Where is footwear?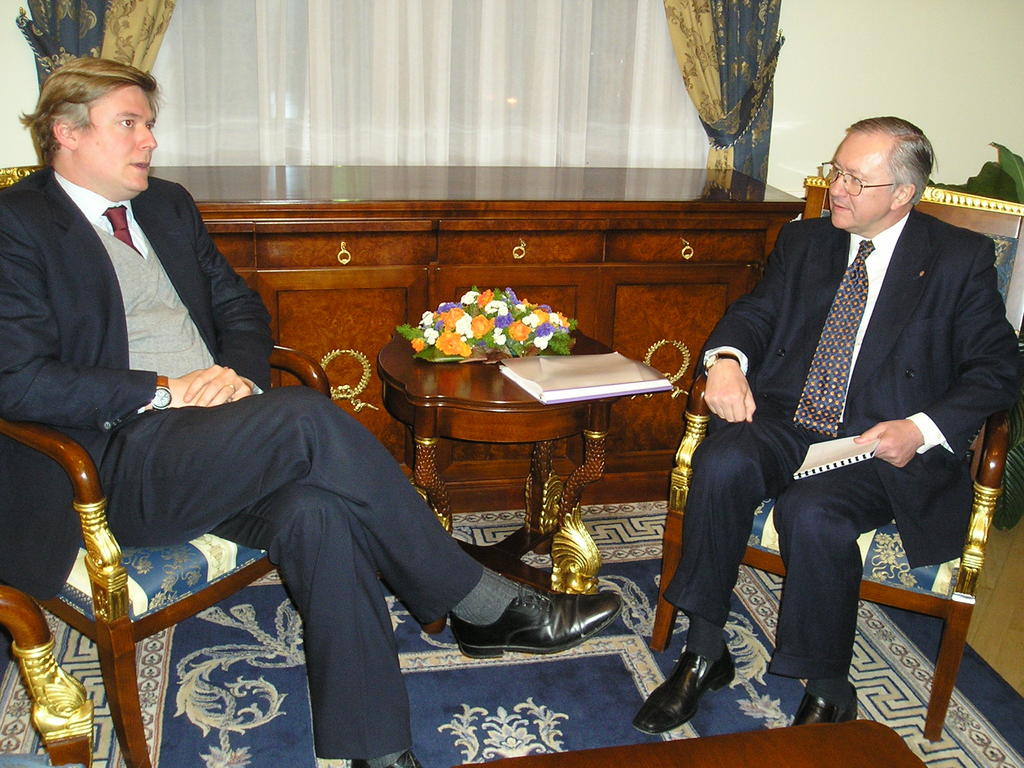
652,637,738,746.
